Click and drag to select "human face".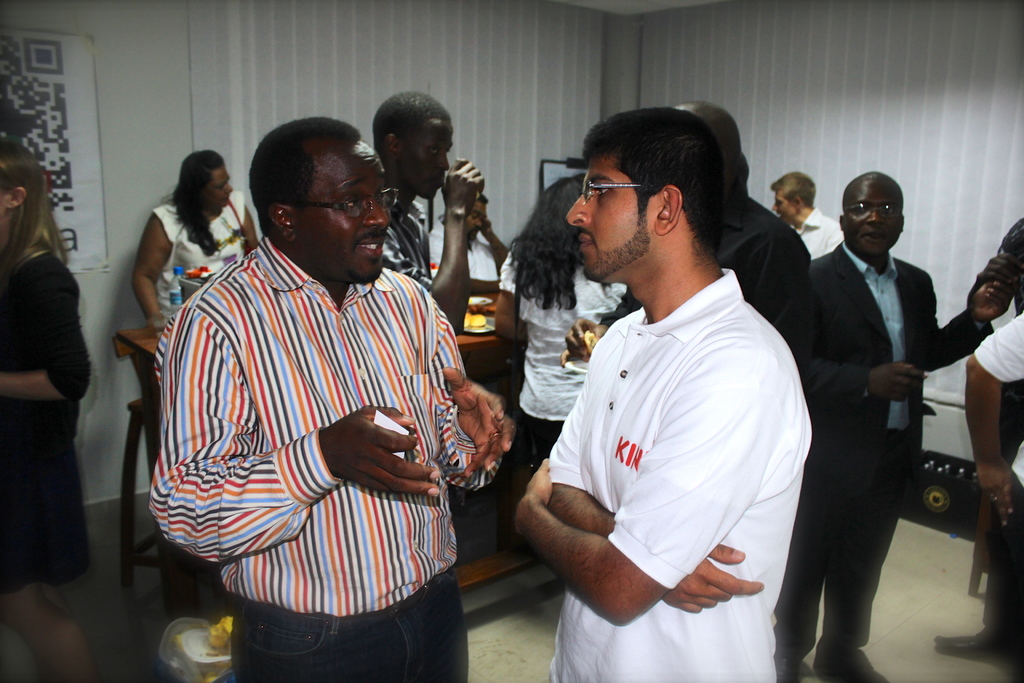
Selection: bbox=[775, 190, 795, 222].
